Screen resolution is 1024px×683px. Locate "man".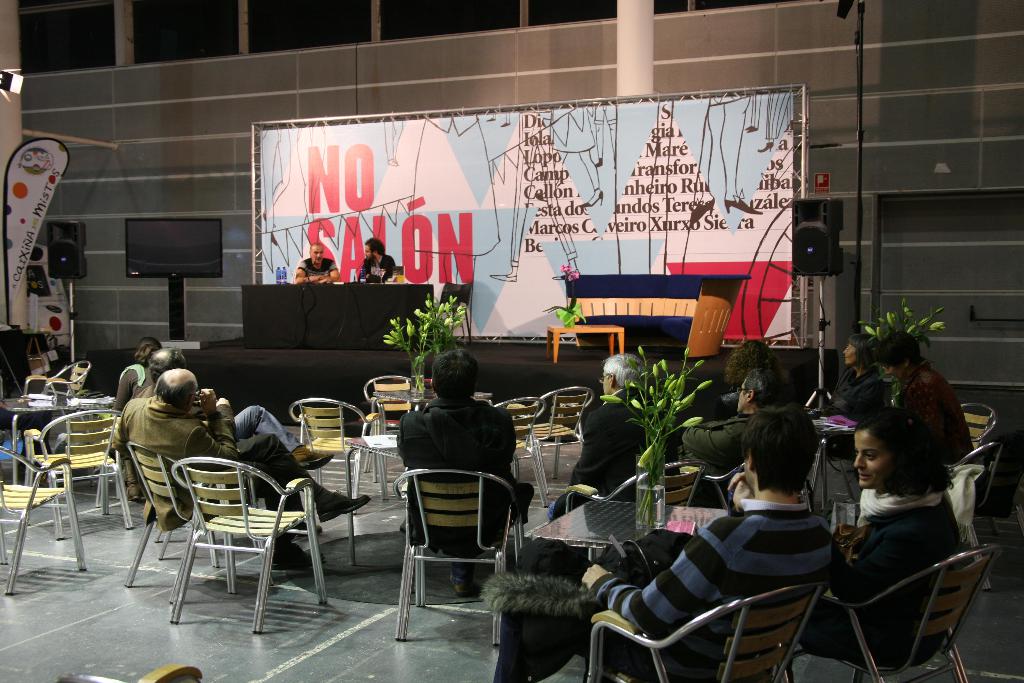
395,349,535,599.
